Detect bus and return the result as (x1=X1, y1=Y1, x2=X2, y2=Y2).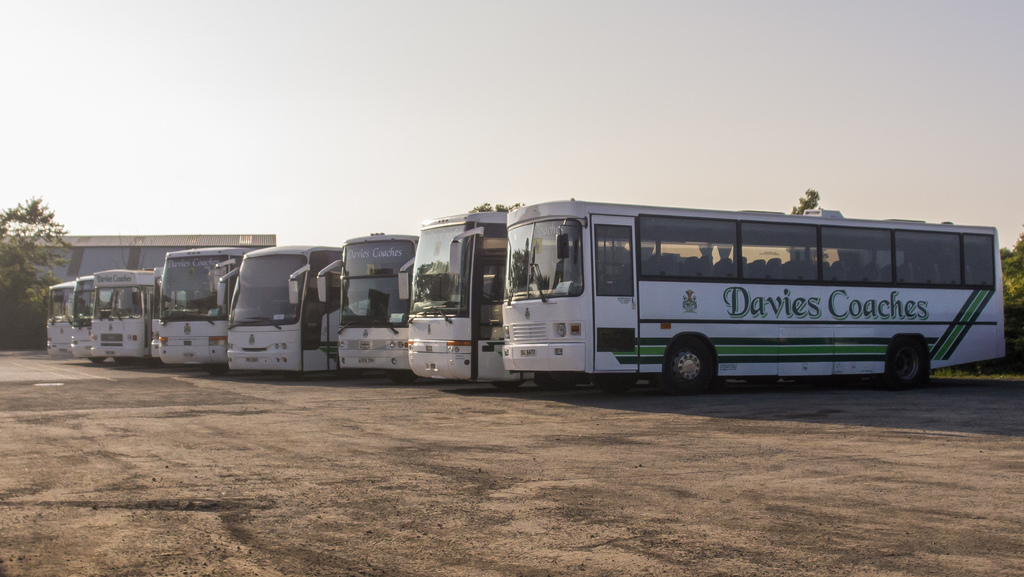
(x1=68, y1=273, x2=94, y2=361).
